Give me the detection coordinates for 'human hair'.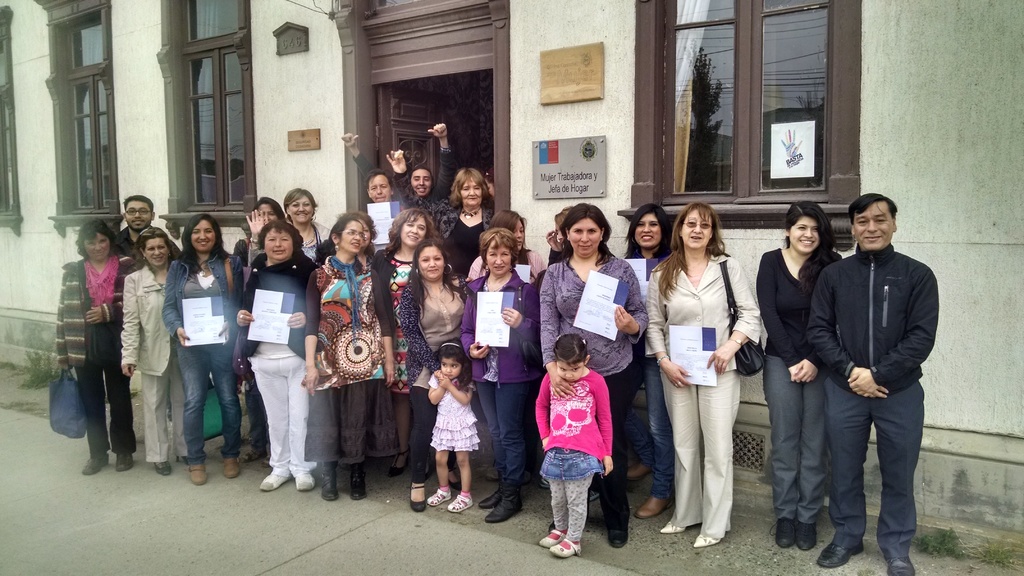
box=[407, 237, 465, 308].
